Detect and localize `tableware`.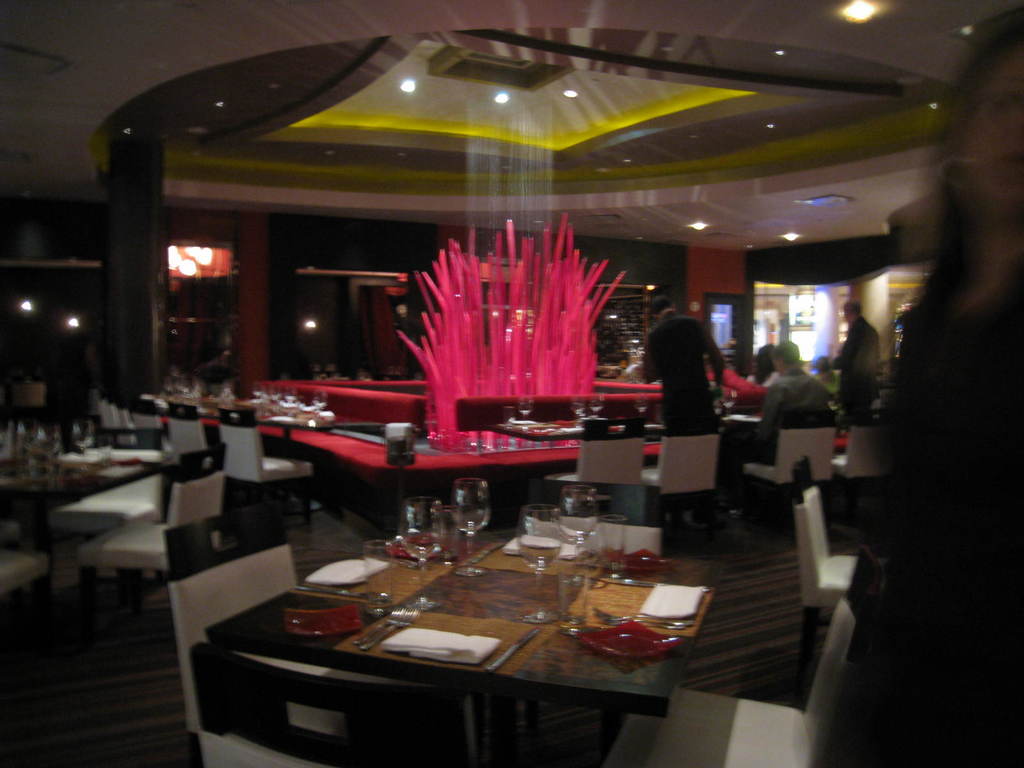
Localized at <region>366, 603, 415, 648</region>.
